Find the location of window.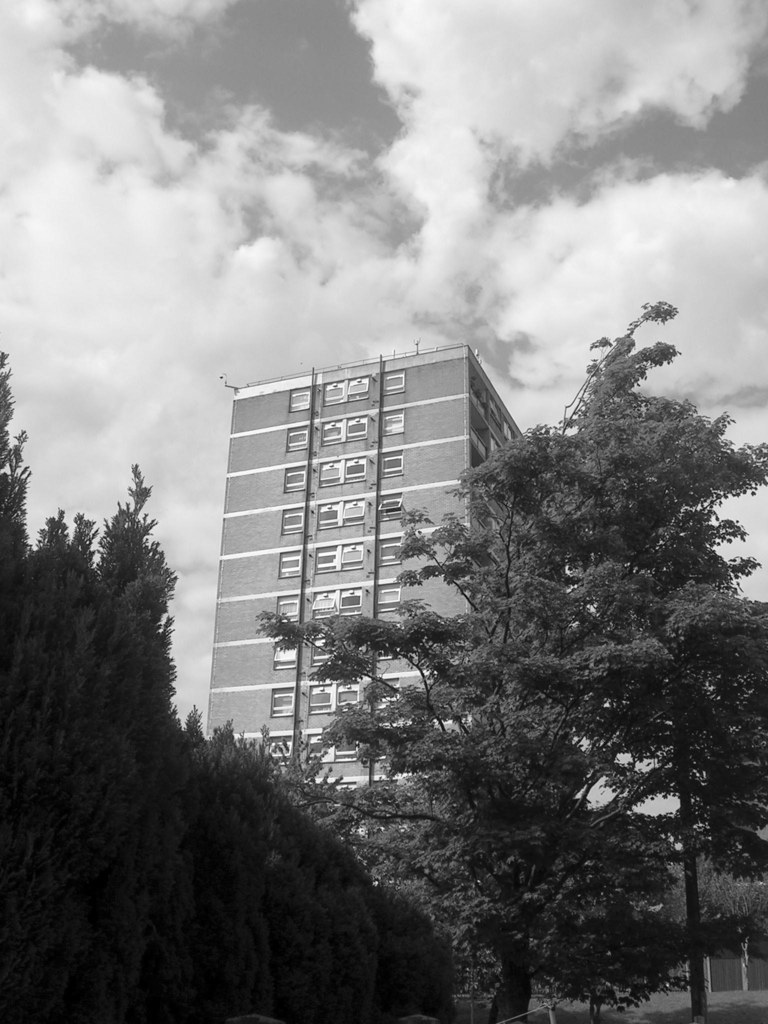
Location: 364/537/400/564.
